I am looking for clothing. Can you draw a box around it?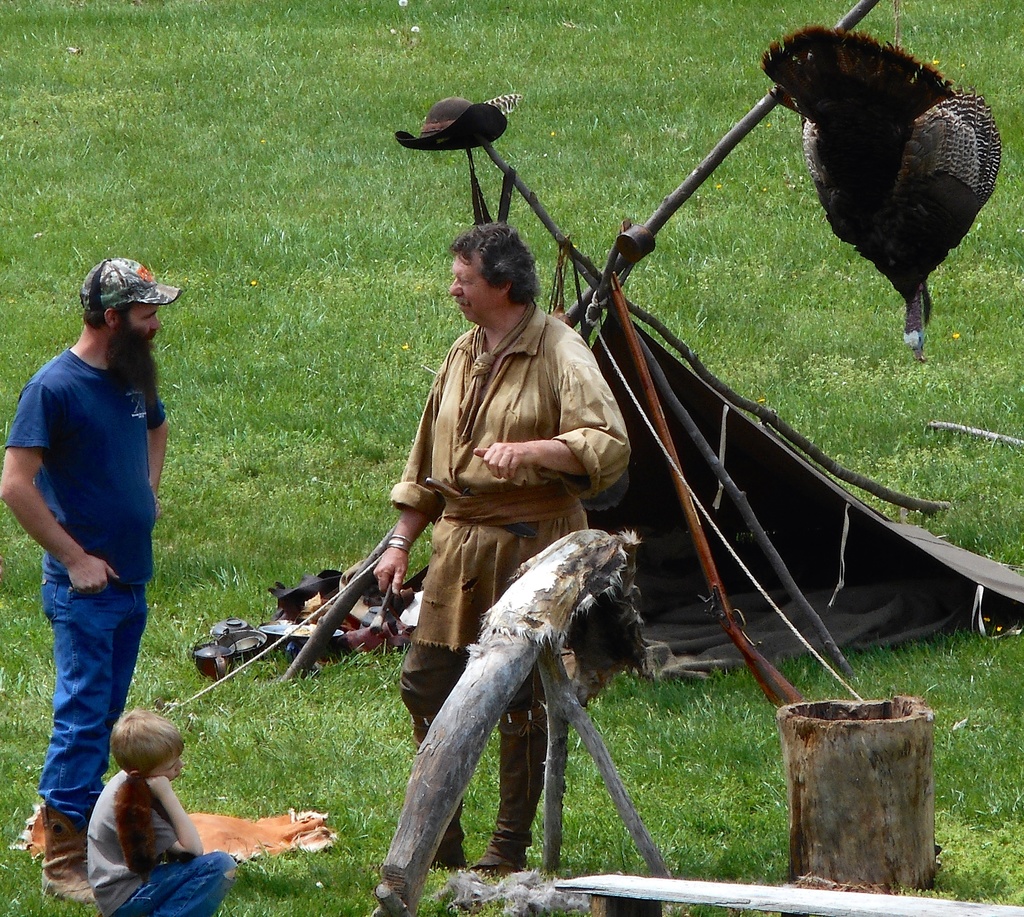
Sure, the bounding box is (3,357,168,816).
